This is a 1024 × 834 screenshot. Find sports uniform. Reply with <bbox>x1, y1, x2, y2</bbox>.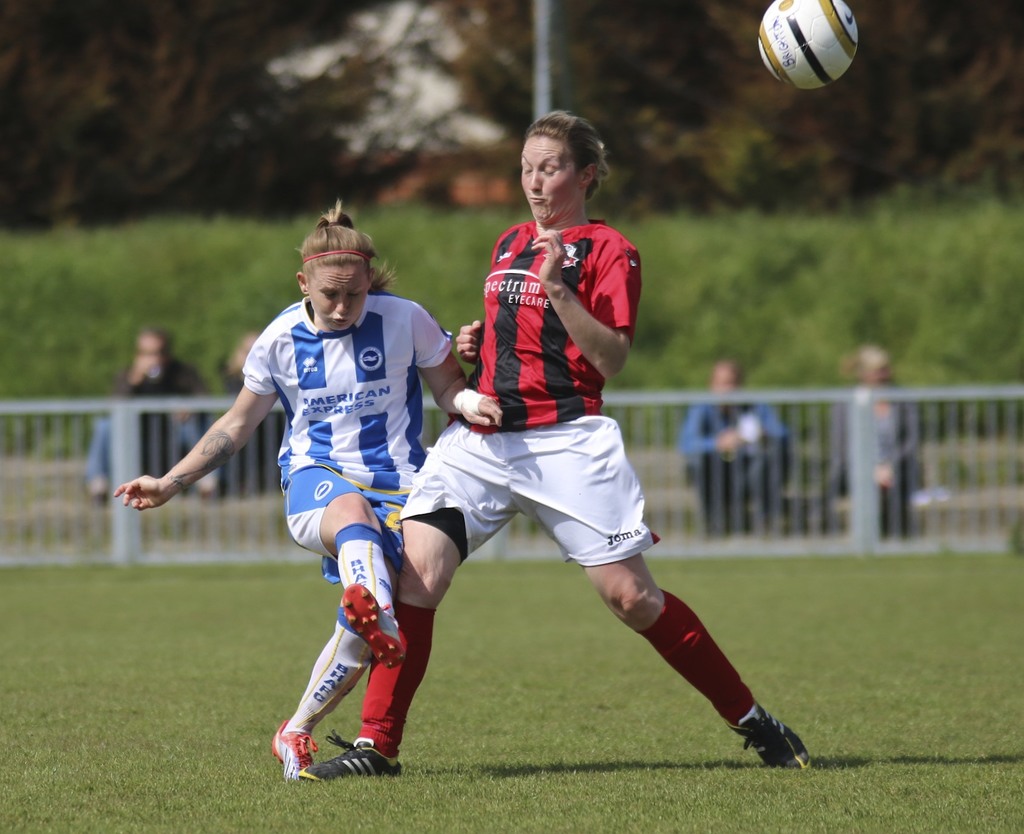
<bbox>294, 213, 809, 786</bbox>.
